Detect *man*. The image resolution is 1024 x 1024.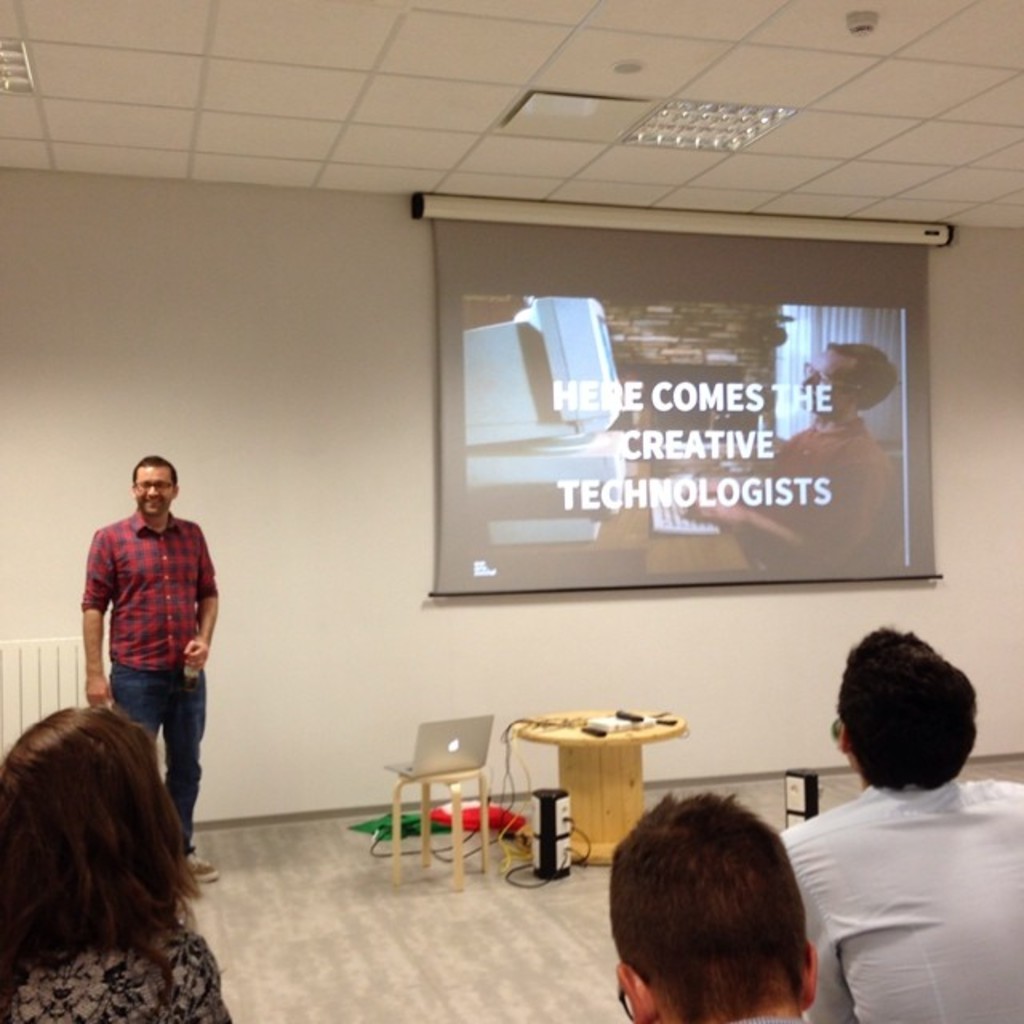
crop(677, 344, 896, 565).
